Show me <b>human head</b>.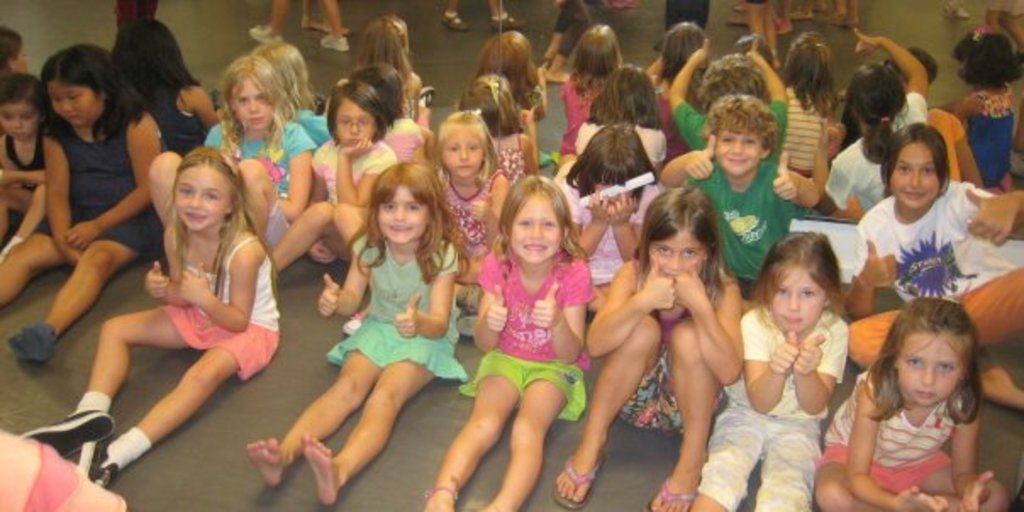
<b>human head</b> is here: detection(0, 71, 44, 141).
